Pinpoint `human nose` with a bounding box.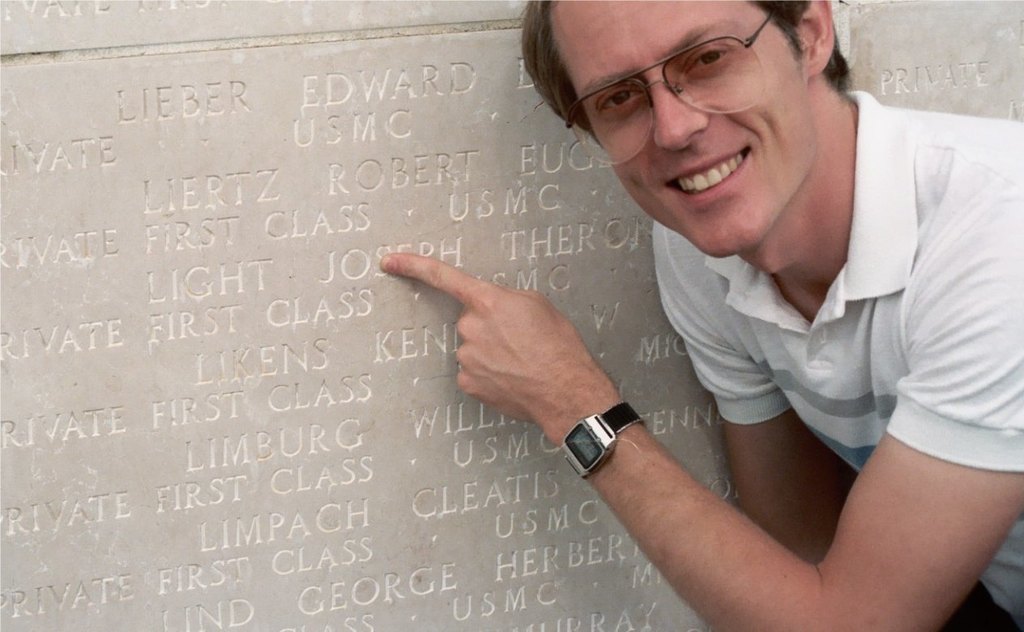
l=653, t=77, r=713, b=156.
